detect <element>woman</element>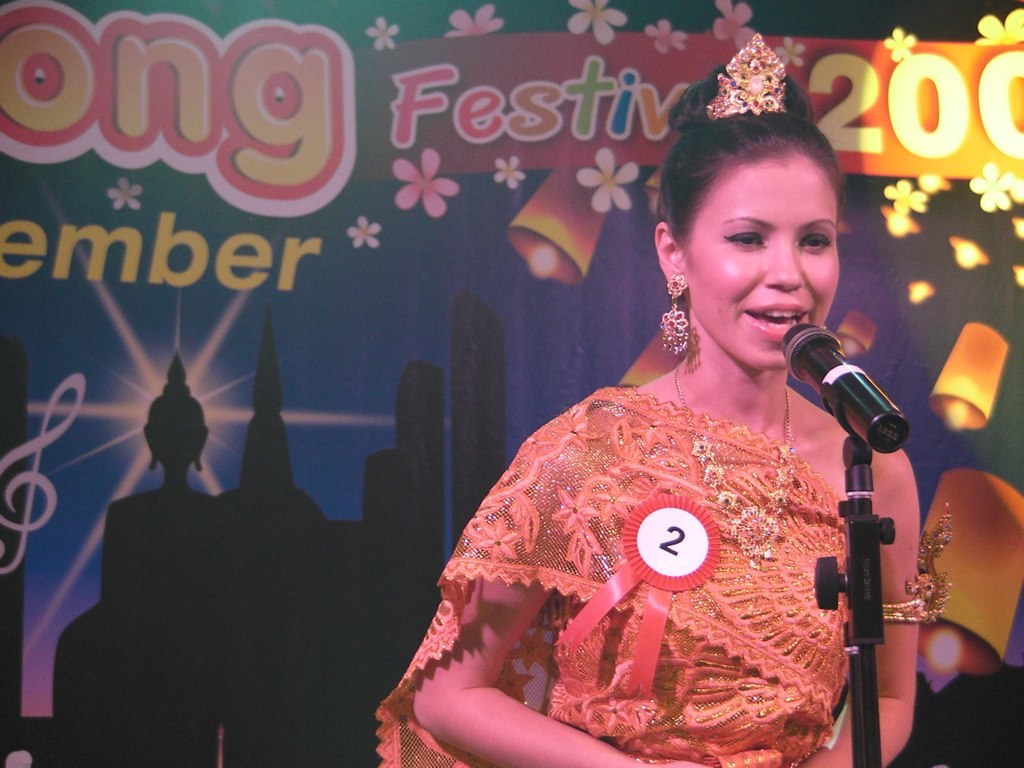
x1=366 y1=99 x2=928 y2=763
